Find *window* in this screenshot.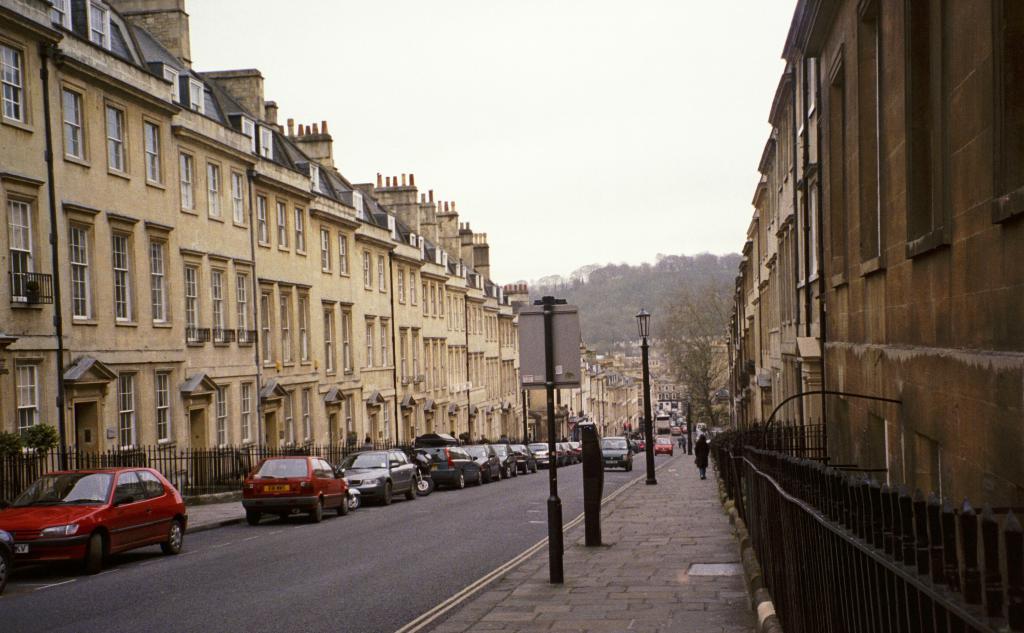
The bounding box for *window* is 215/383/230/457.
